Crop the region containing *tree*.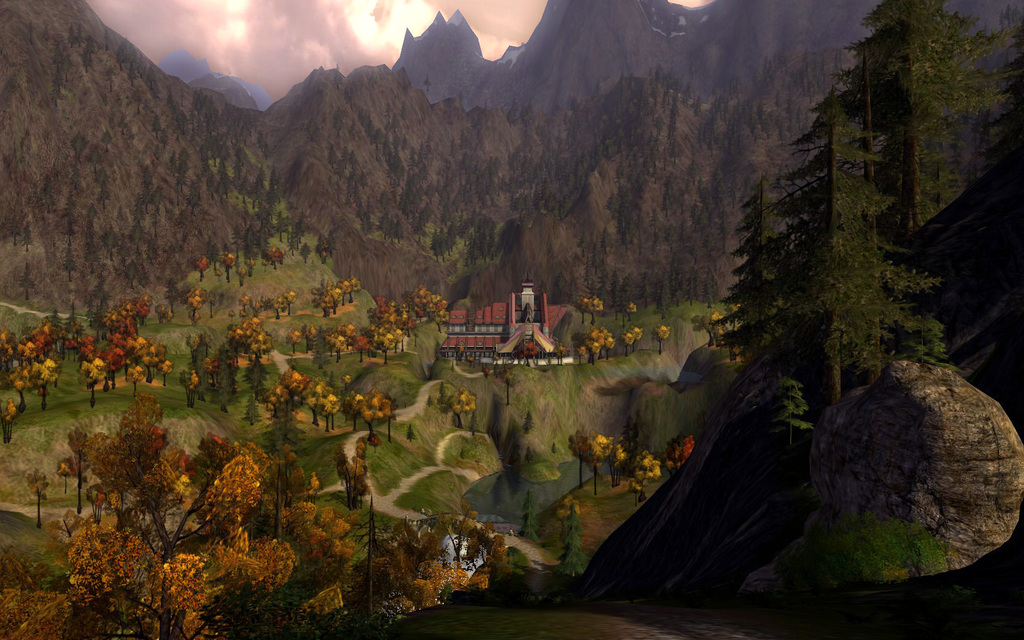
Crop region: l=563, t=428, r=618, b=492.
